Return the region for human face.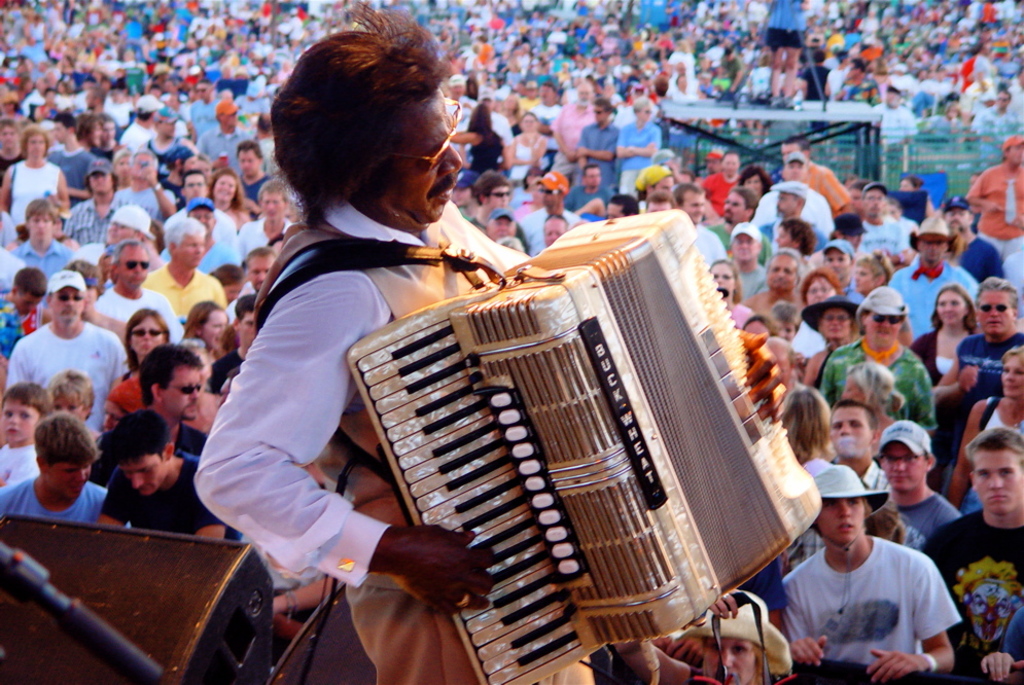
<box>858,262,877,293</box>.
